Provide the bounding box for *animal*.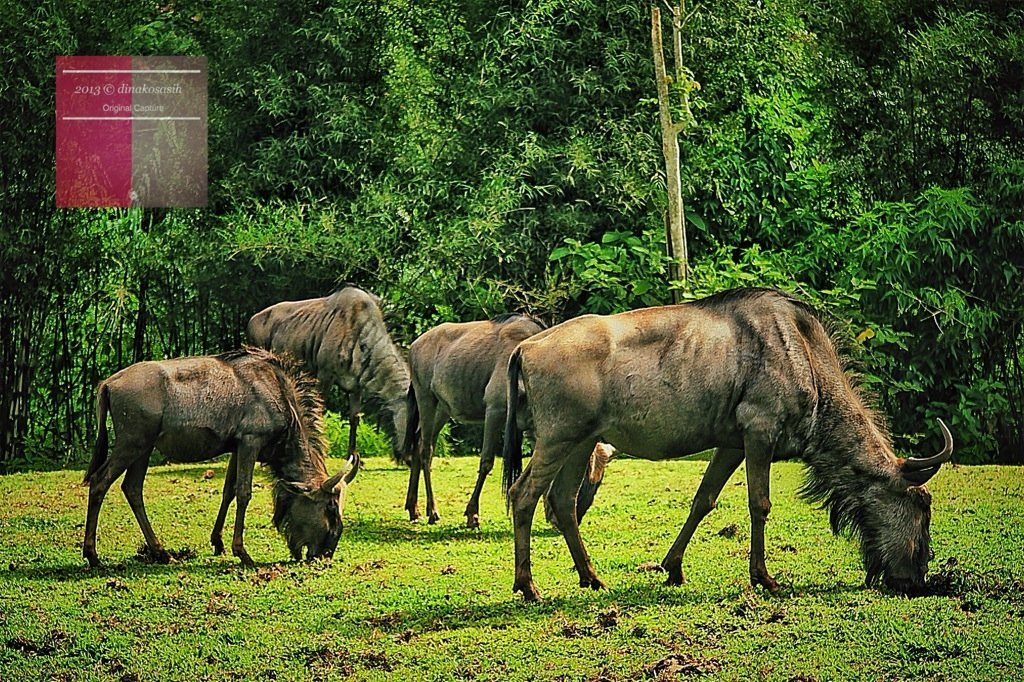
left=79, top=342, right=361, bottom=567.
